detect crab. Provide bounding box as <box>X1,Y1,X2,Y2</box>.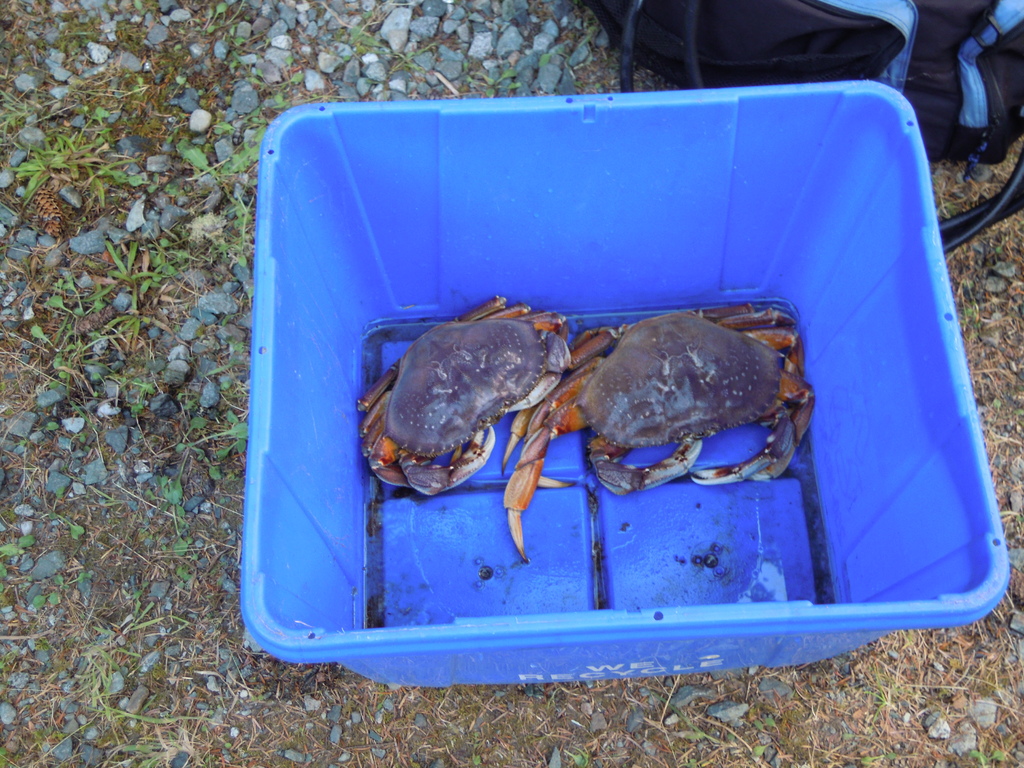
<box>356,294,571,497</box>.
